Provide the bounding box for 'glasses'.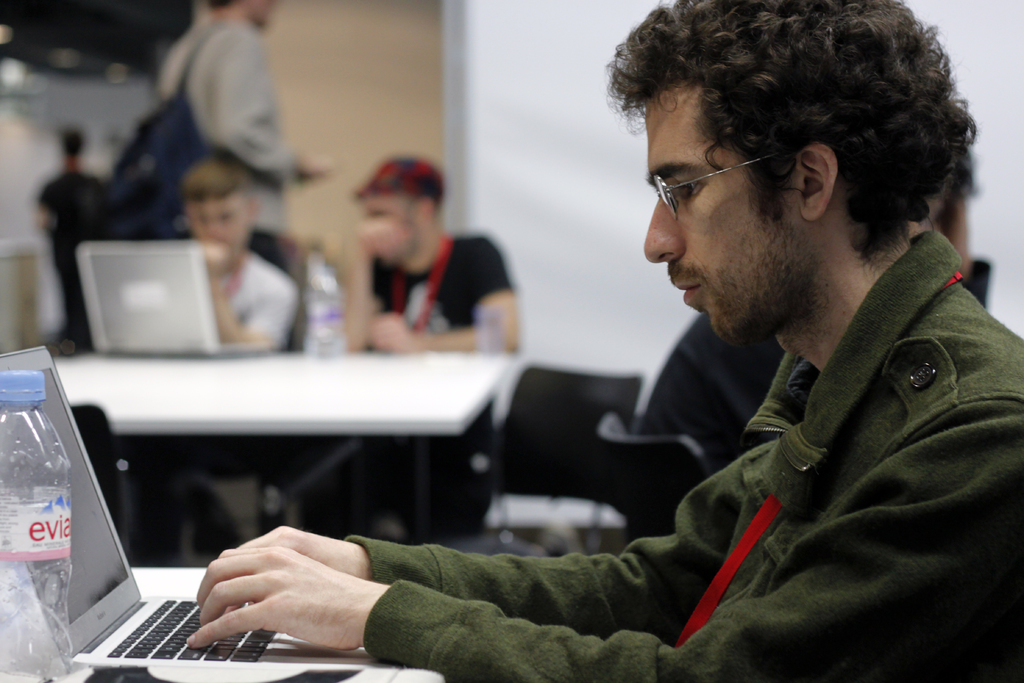
(644, 143, 806, 217).
